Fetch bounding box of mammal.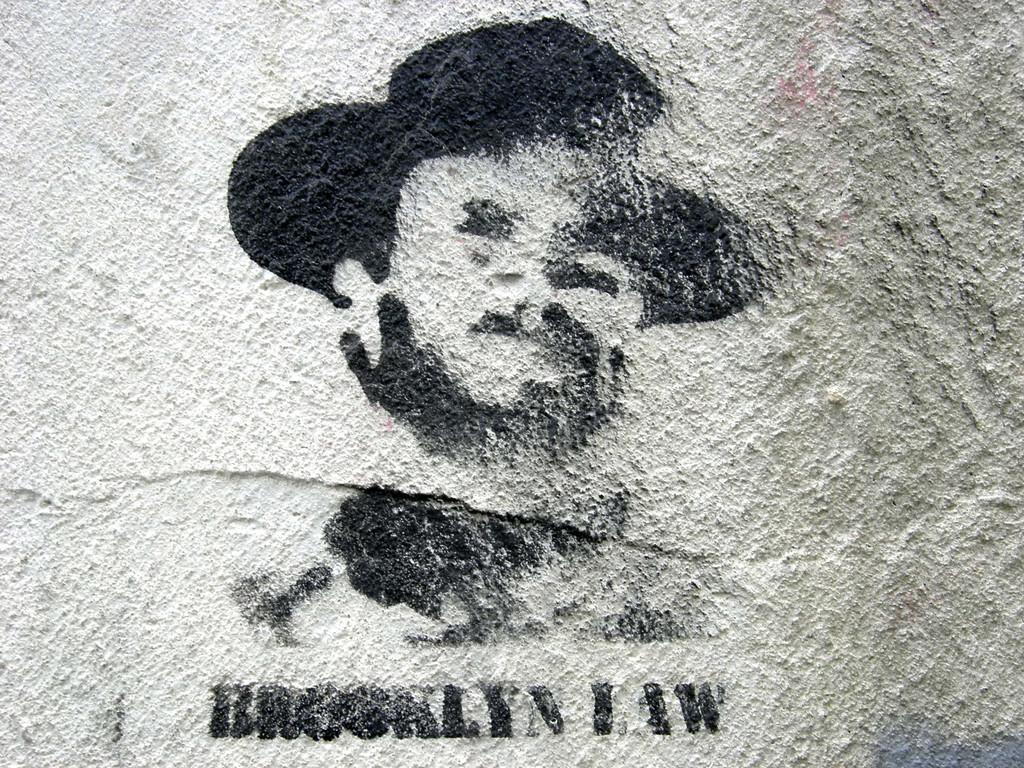
Bbox: {"left": 189, "top": 104, "right": 824, "bottom": 690}.
